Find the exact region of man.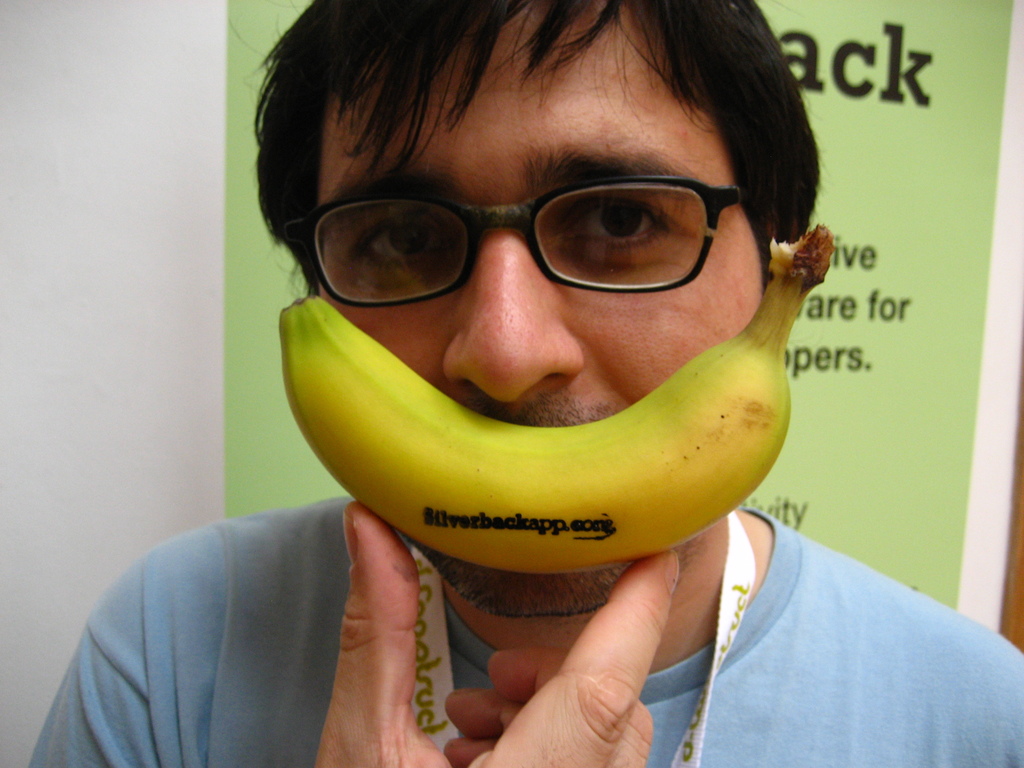
Exact region: [132, 0, 936, 685].
